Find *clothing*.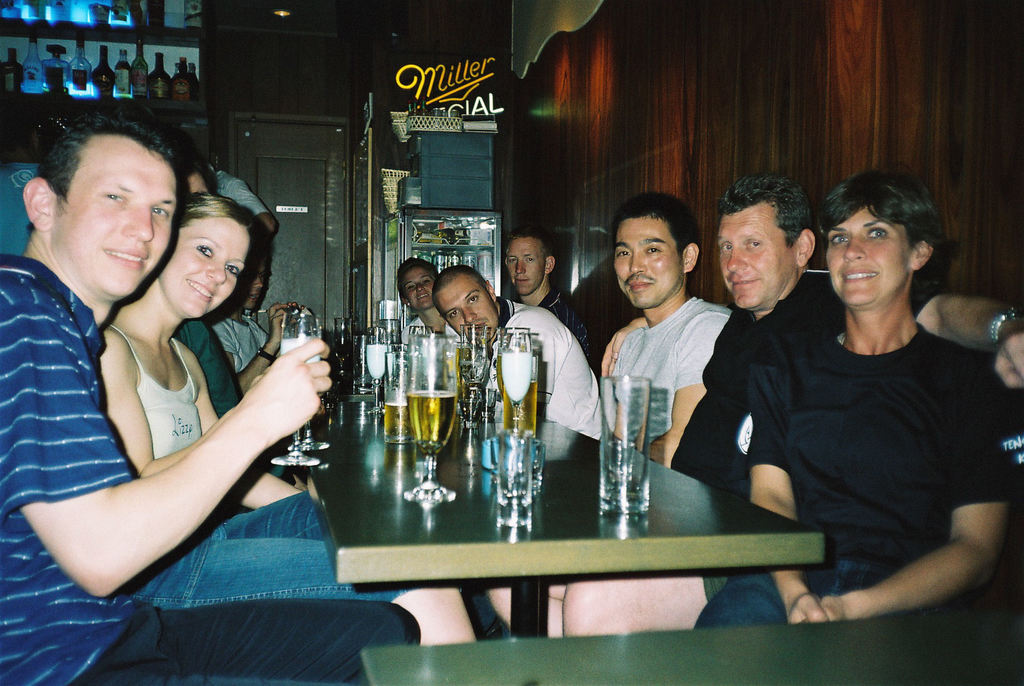
x1=666 y1=279 x2=947 y2=605.
